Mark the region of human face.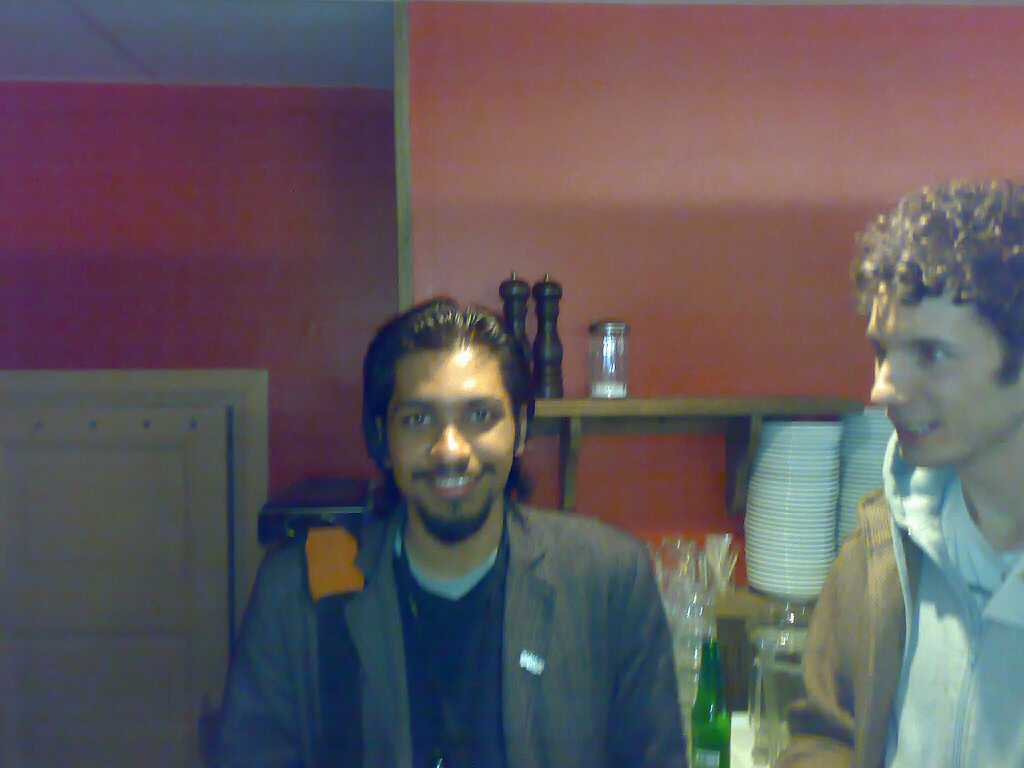
Region: Rect(384, 346, 516, 545).
